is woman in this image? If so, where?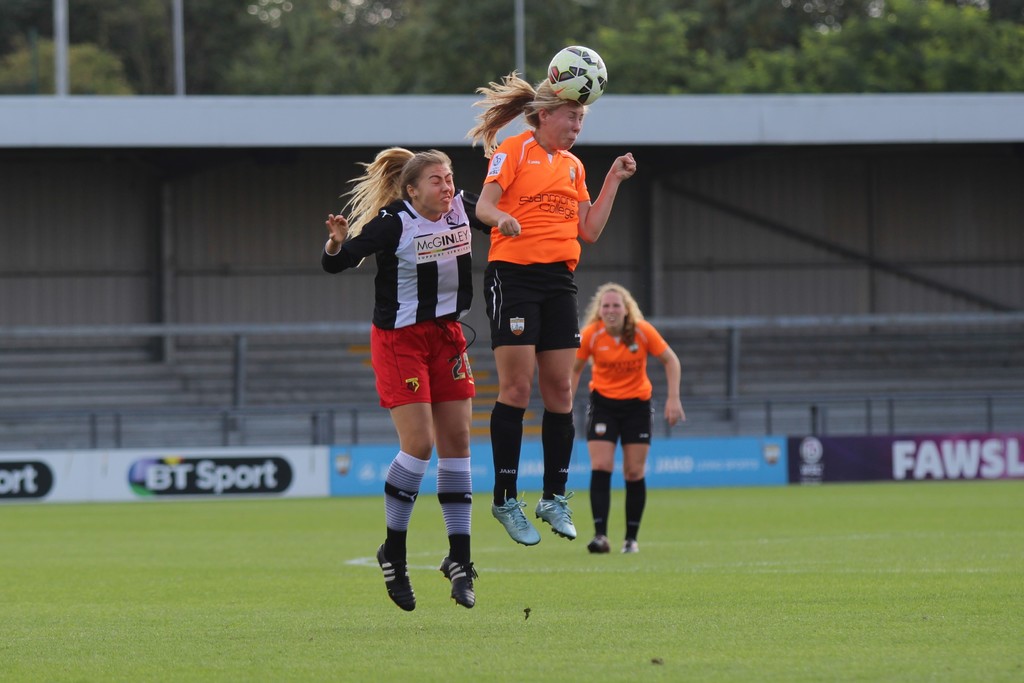
Yes, at <bbox>475, 67, 643, 546</bbox>.
